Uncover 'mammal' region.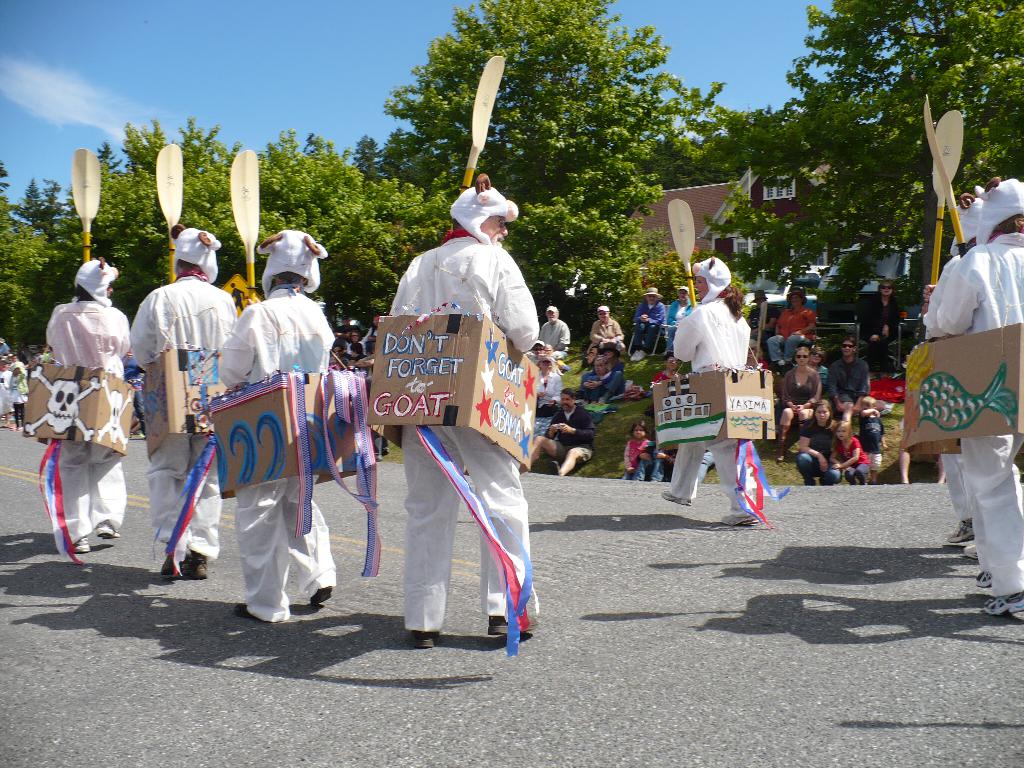
Uncovered: [934, 176, 1023, 612].
